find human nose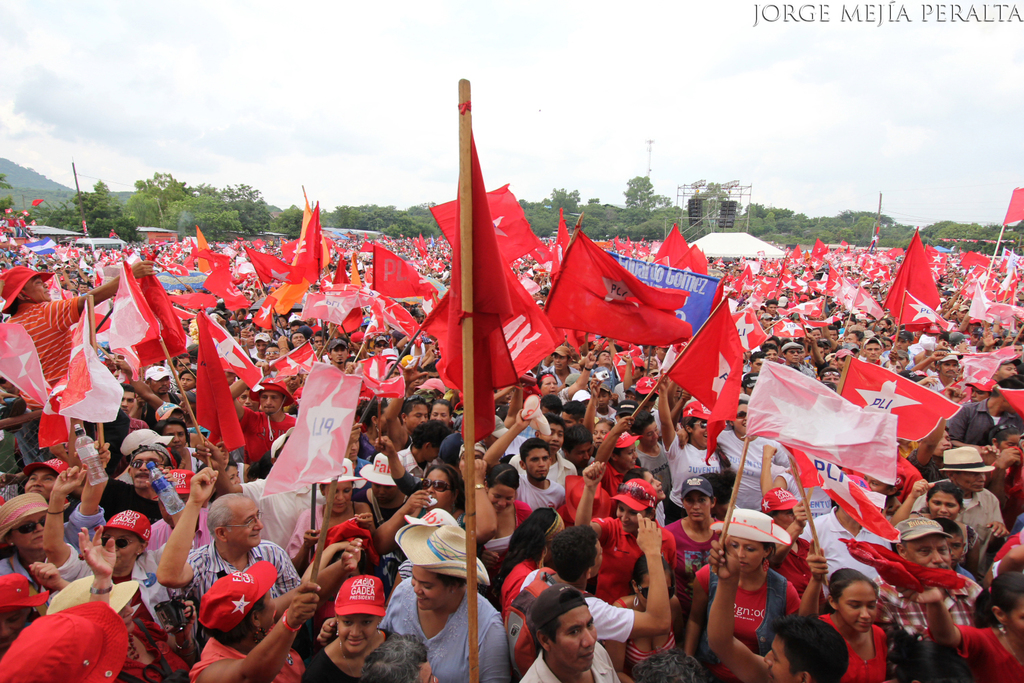
(left=257, top=520, right=261, bottom=529)
